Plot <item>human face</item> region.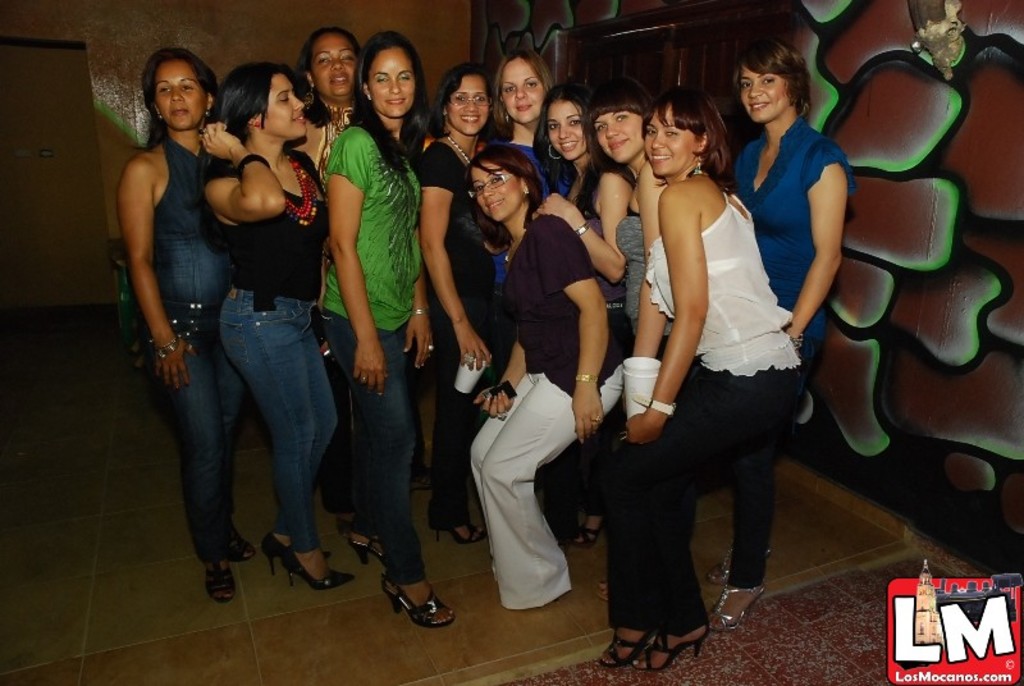
Plotted at (364, 44, 417, 116).
